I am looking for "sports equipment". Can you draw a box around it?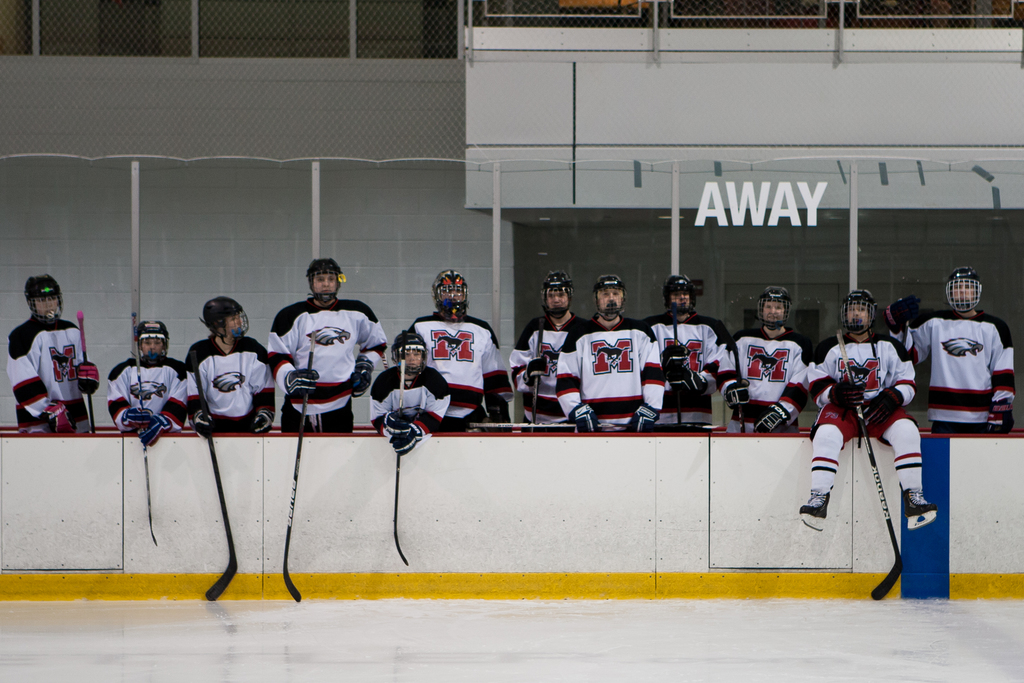
Sure, the bounding box is 380, 412, 404, 440.
